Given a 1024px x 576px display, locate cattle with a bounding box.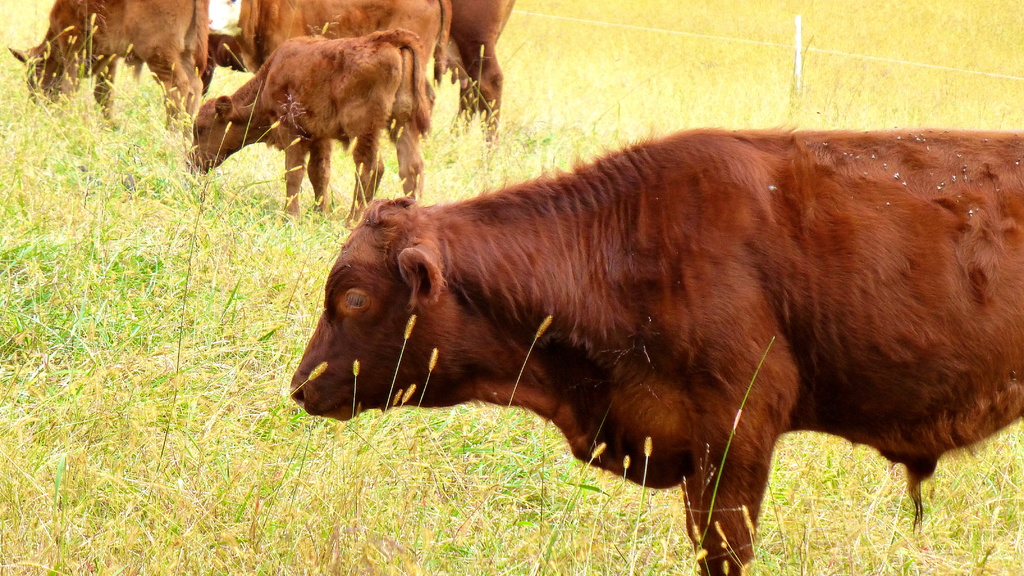
Located: Rect(295, 127, 1023, 575).
